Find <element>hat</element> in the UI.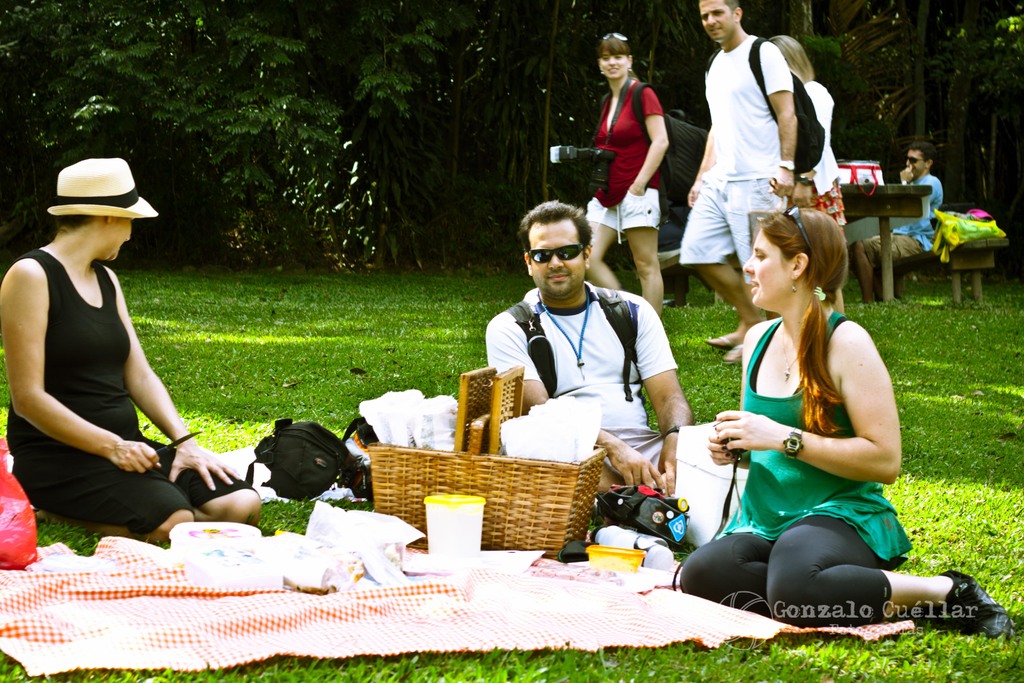
UI element at crop(47, 156, 159, 222).
